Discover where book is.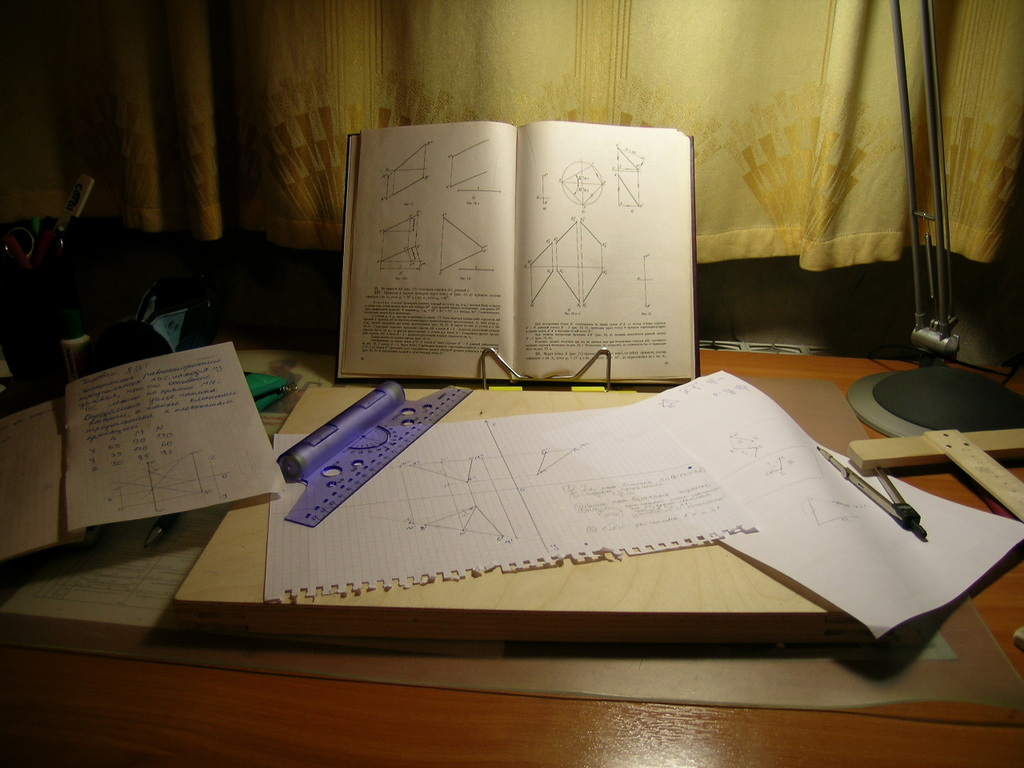
Discovered at bbox=[338, 118, 694, 383].
